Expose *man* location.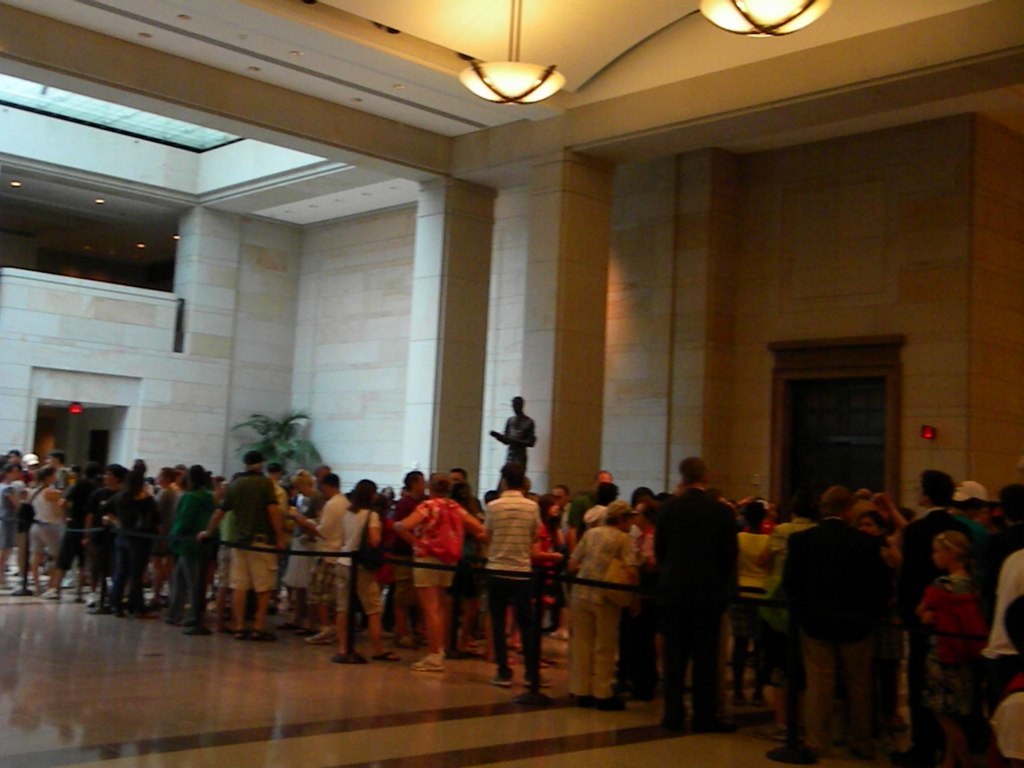
Exposed at 553, 489, 572, 525.
